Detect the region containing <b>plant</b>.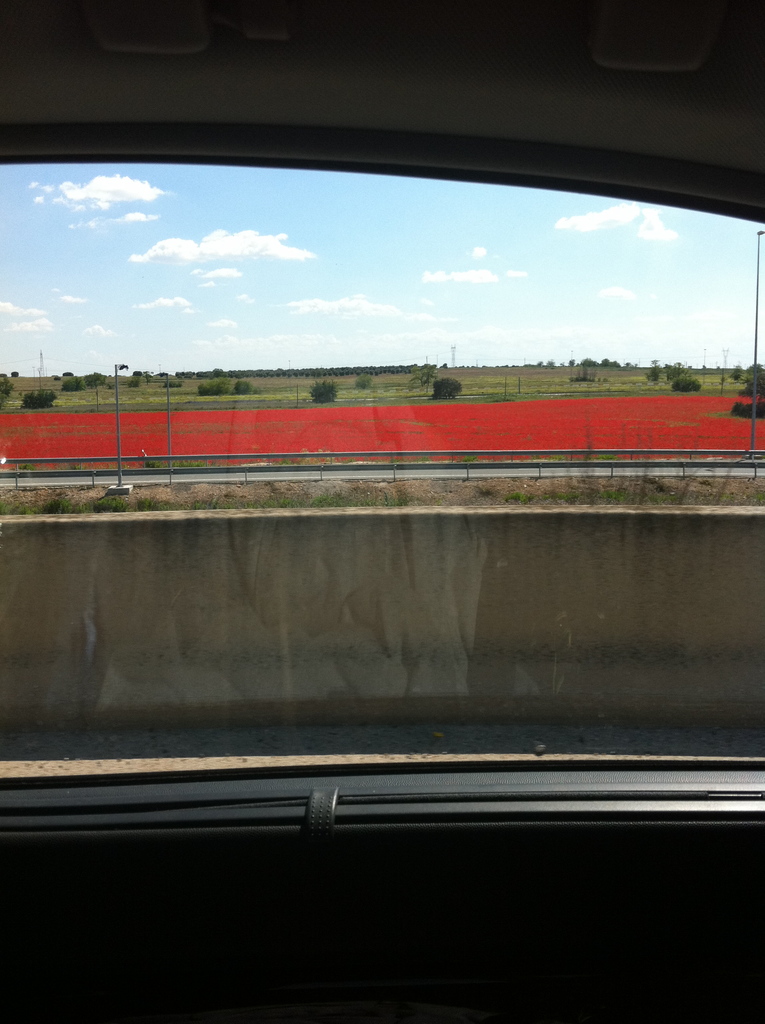
x1=230 y1=380 x2=261 y2=394.
